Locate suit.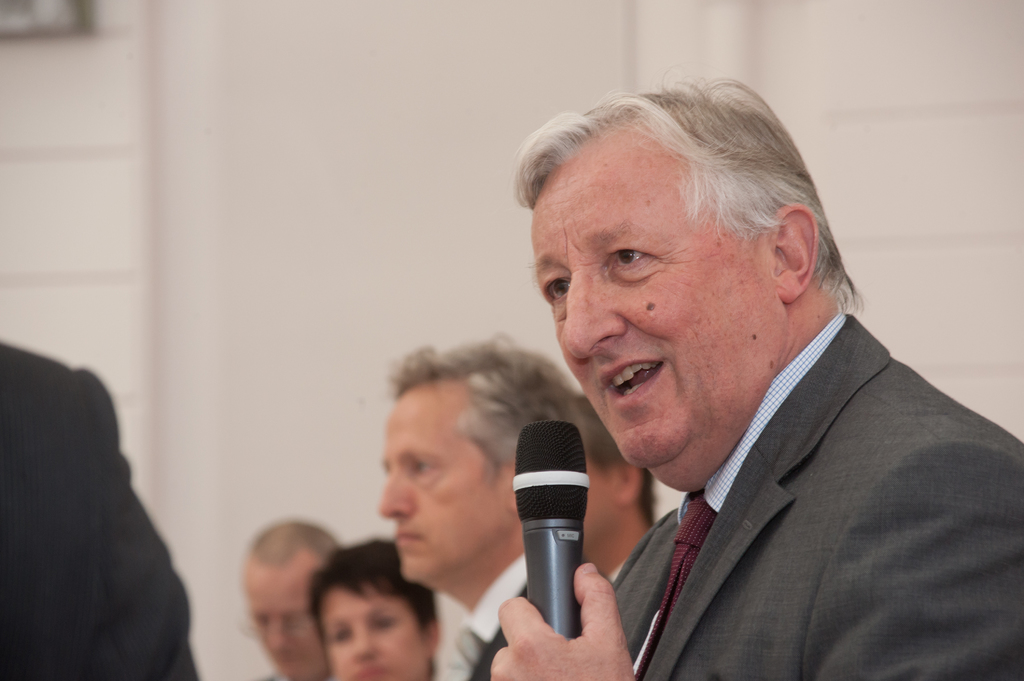
Bounding box: 583:300:1023:680.
